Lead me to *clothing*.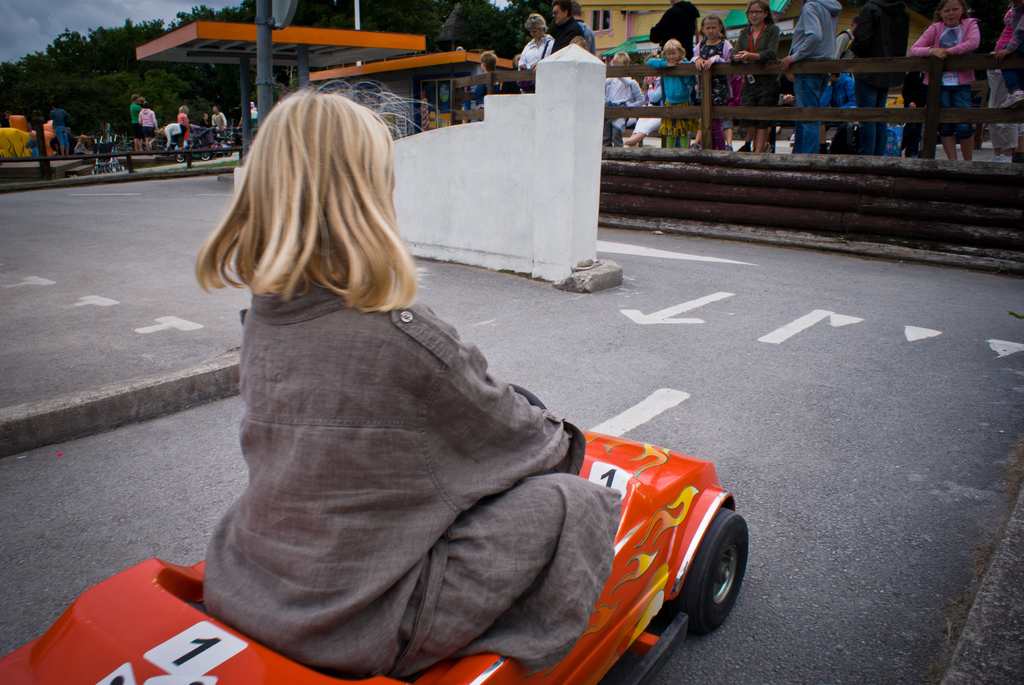
Lead to [646, 0, 705, 64].
